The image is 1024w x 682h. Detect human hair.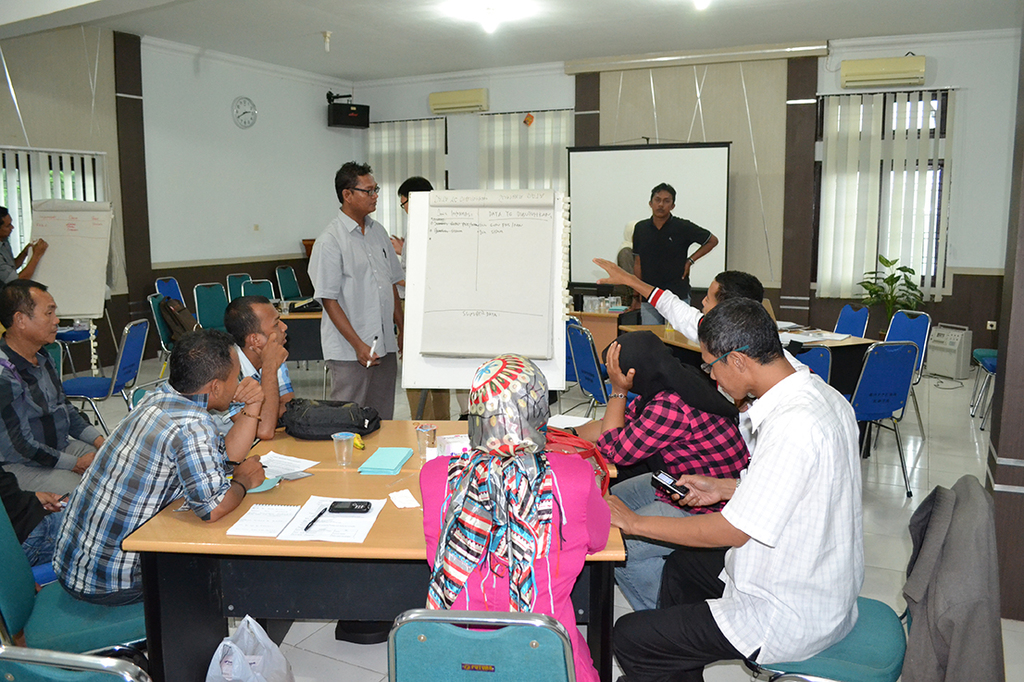
Detection: BBox(337, 156, 371, 203).
